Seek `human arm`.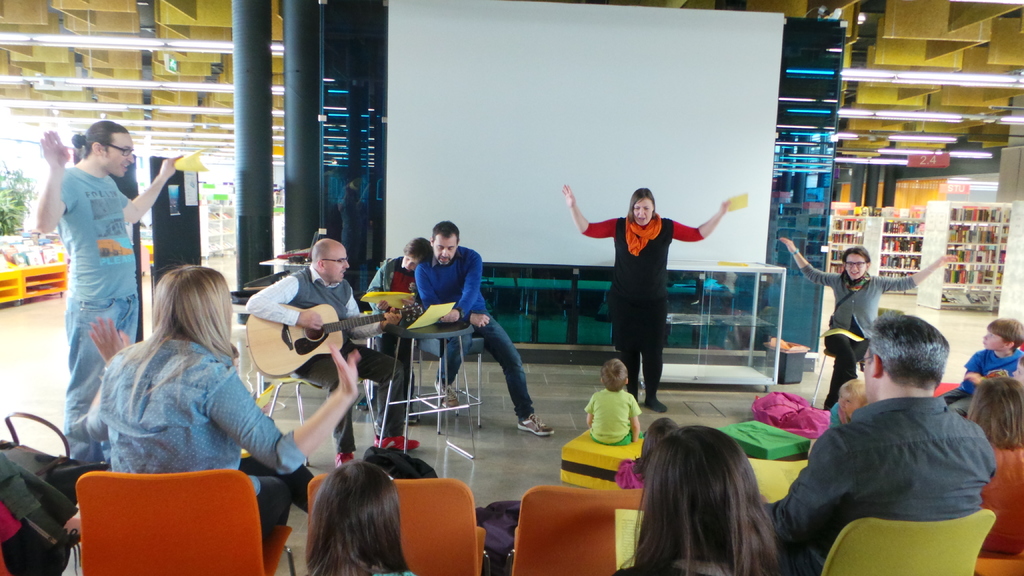
417,271,490,324.
